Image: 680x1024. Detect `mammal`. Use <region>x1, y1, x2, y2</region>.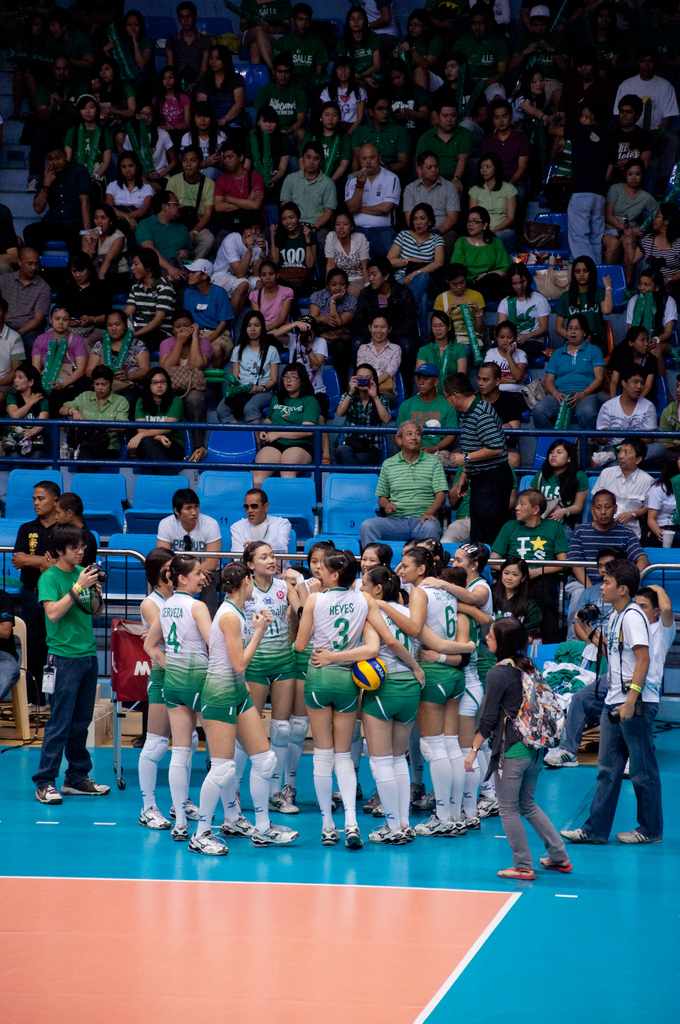
<region>60, 84, 123, 182</region>.
